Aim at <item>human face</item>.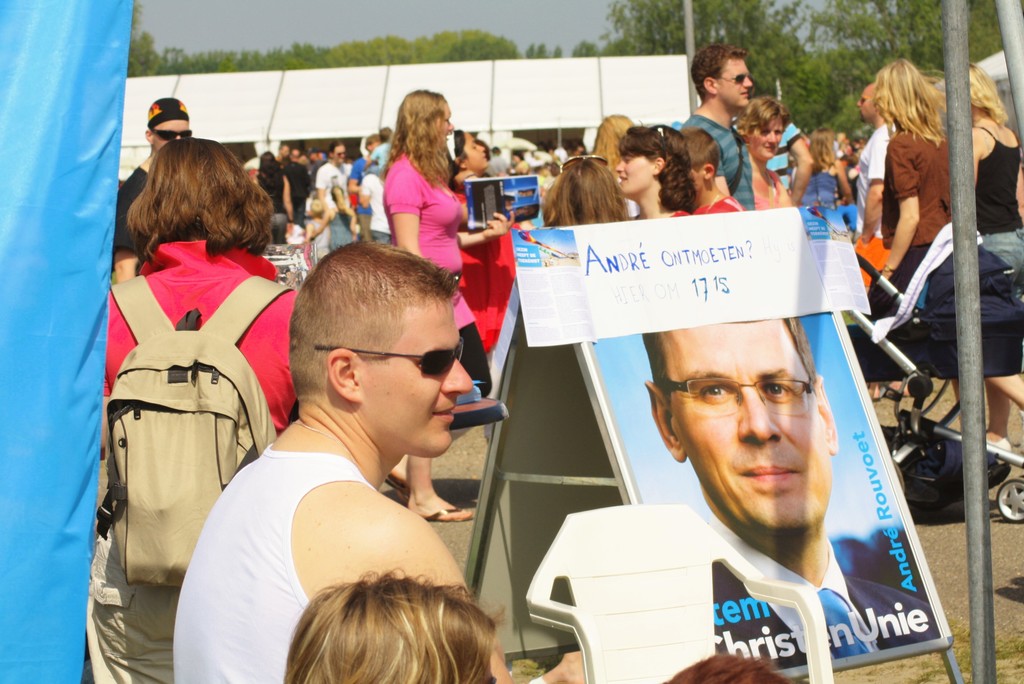
Aimed at 859,84,876,124.
